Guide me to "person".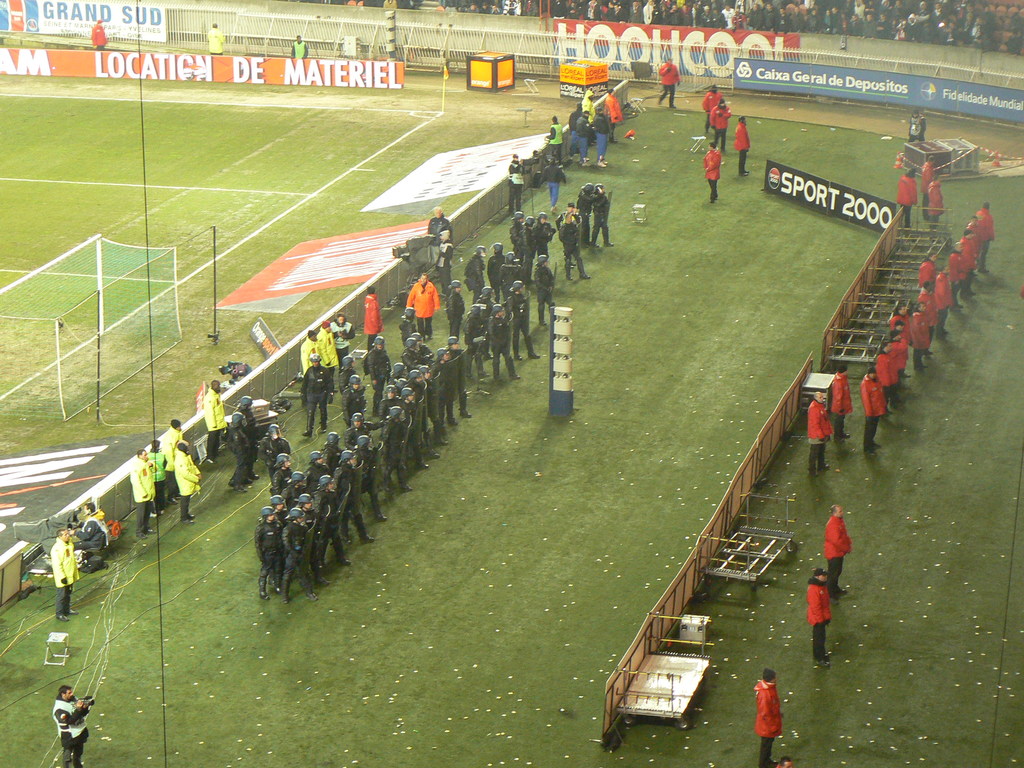
Guidance: Rect(546, 114, 560, 170).
